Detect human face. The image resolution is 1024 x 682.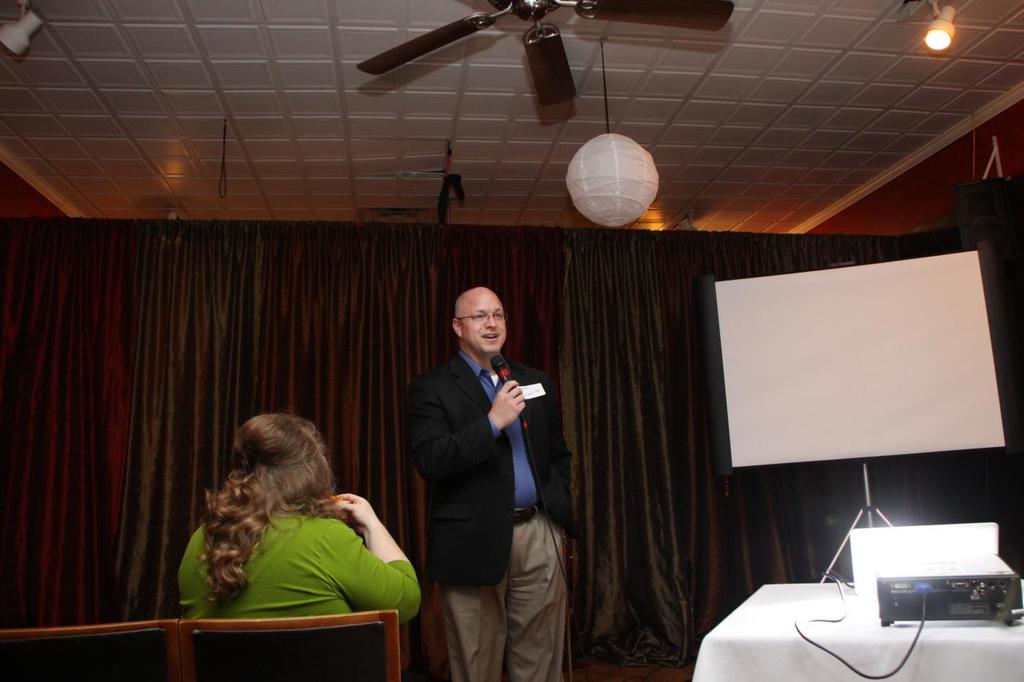
left=462, top=296, right=507, bottom=353.
